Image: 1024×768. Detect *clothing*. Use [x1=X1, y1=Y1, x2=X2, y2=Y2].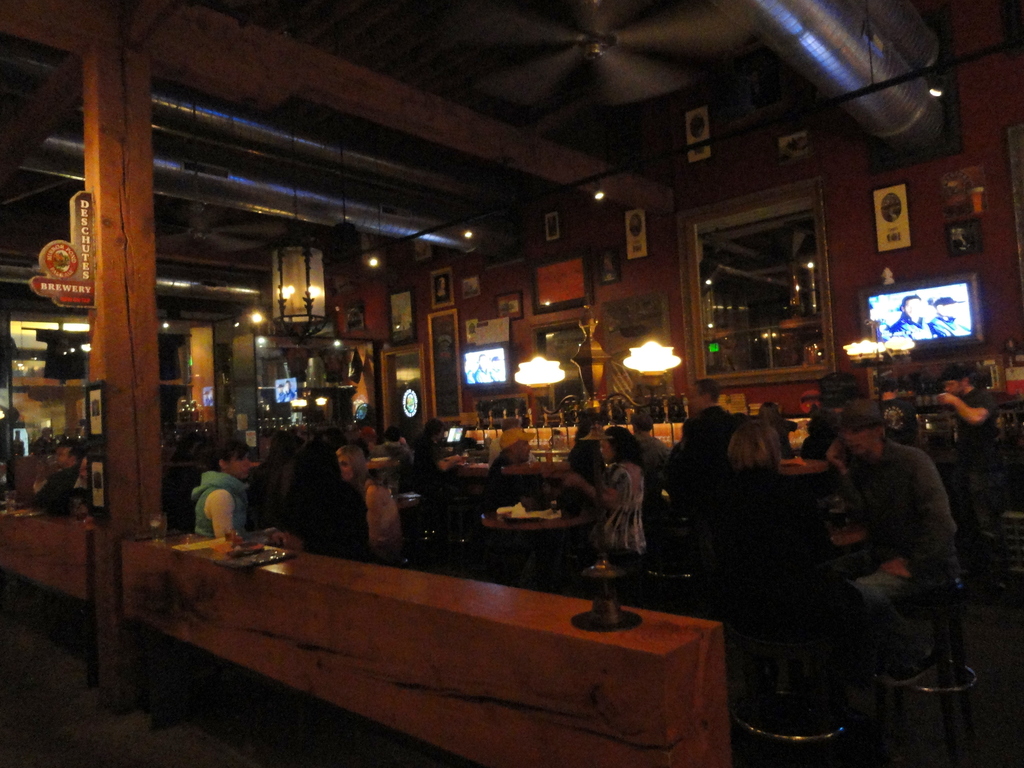
[x1=945, y1=383, x2=996, y2=447].
